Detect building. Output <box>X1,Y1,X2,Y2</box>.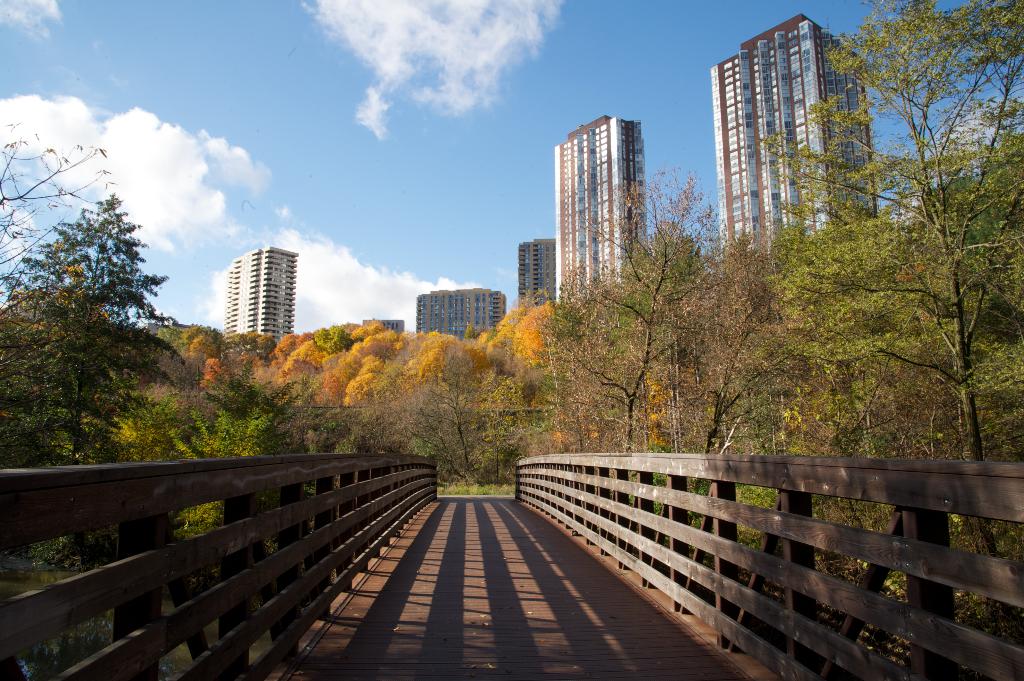
<box>362,319,404,340</box>.
